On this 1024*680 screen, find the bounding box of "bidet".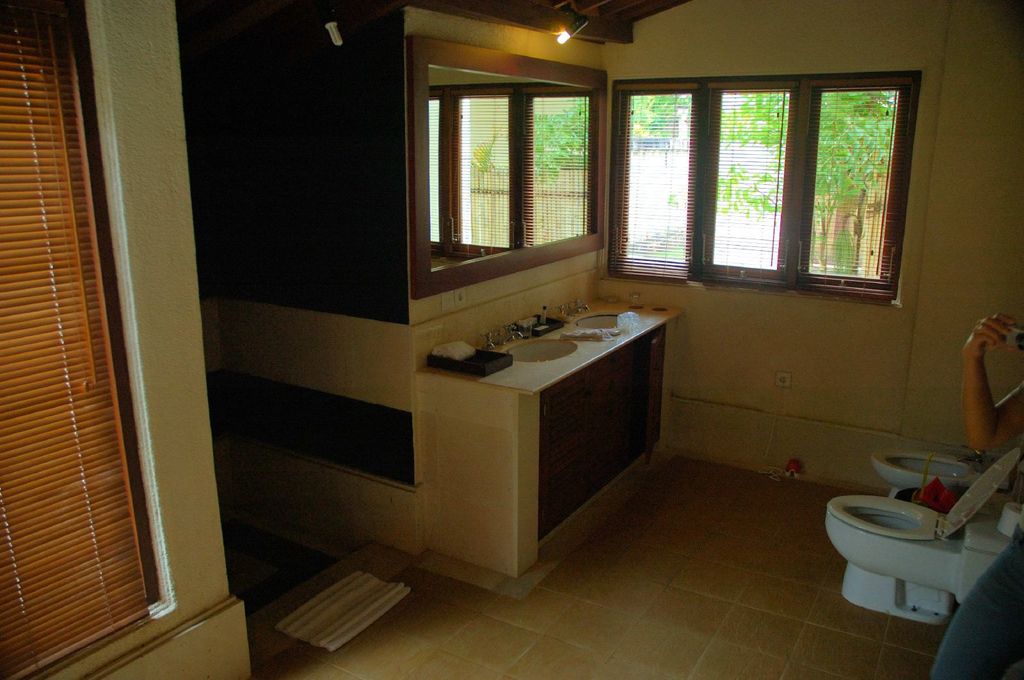
Bounding box: 826, 502, 948, 610.
